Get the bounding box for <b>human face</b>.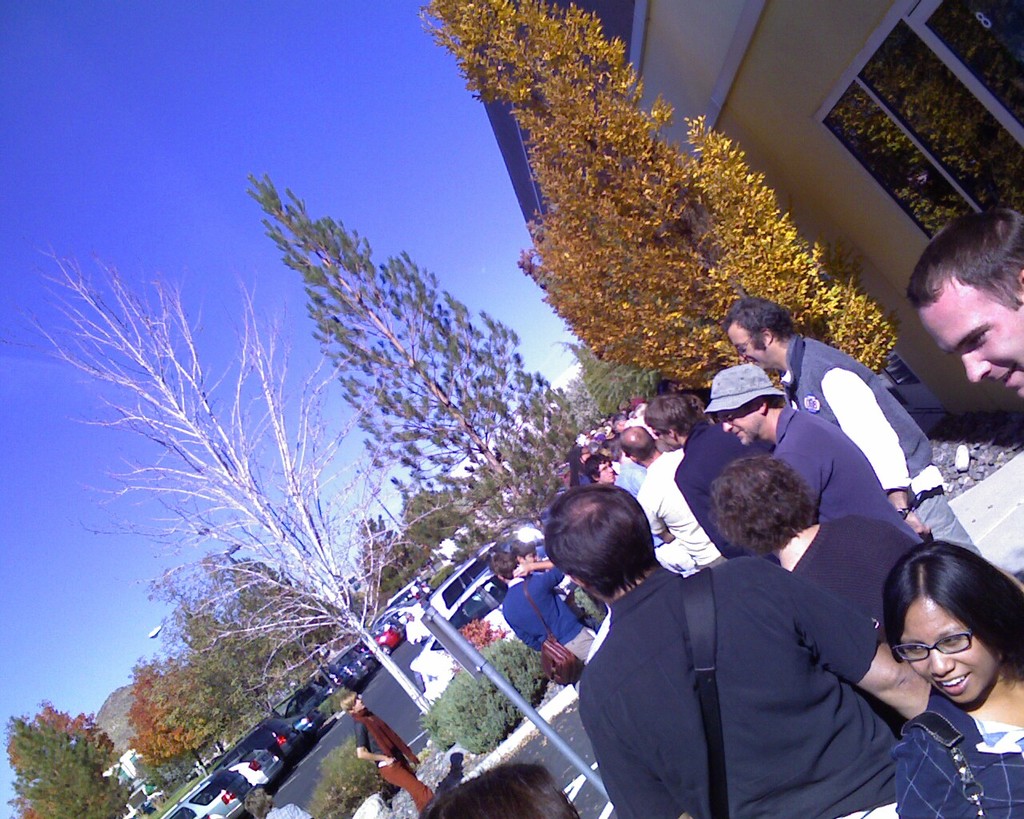
x1=709, y1=406, x2=762, y2=445.
